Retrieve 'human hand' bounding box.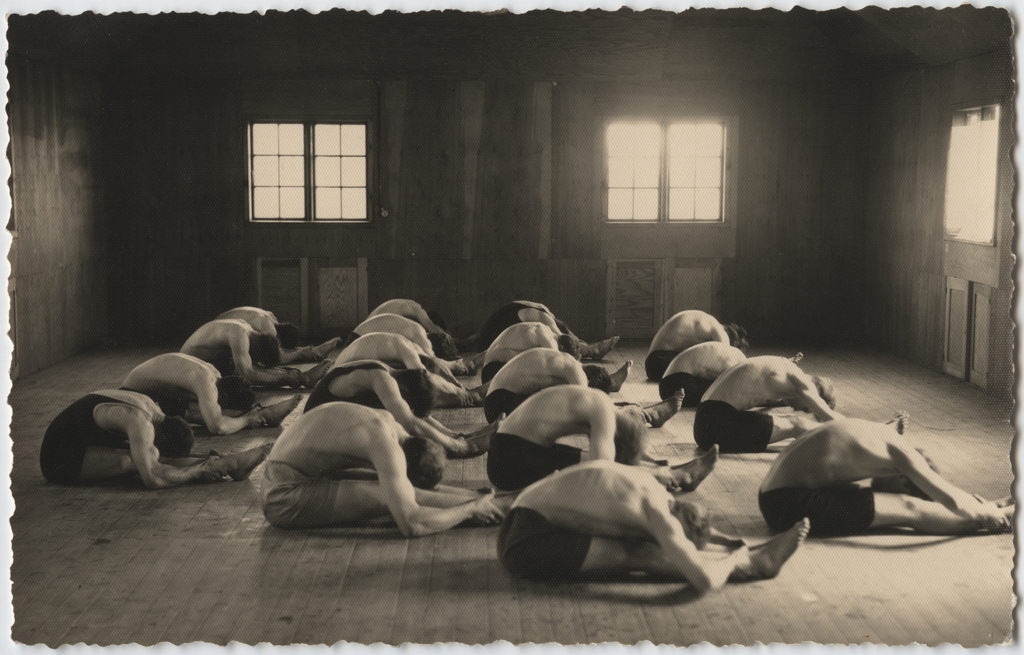
Bounding box: 726/544/751/574.
